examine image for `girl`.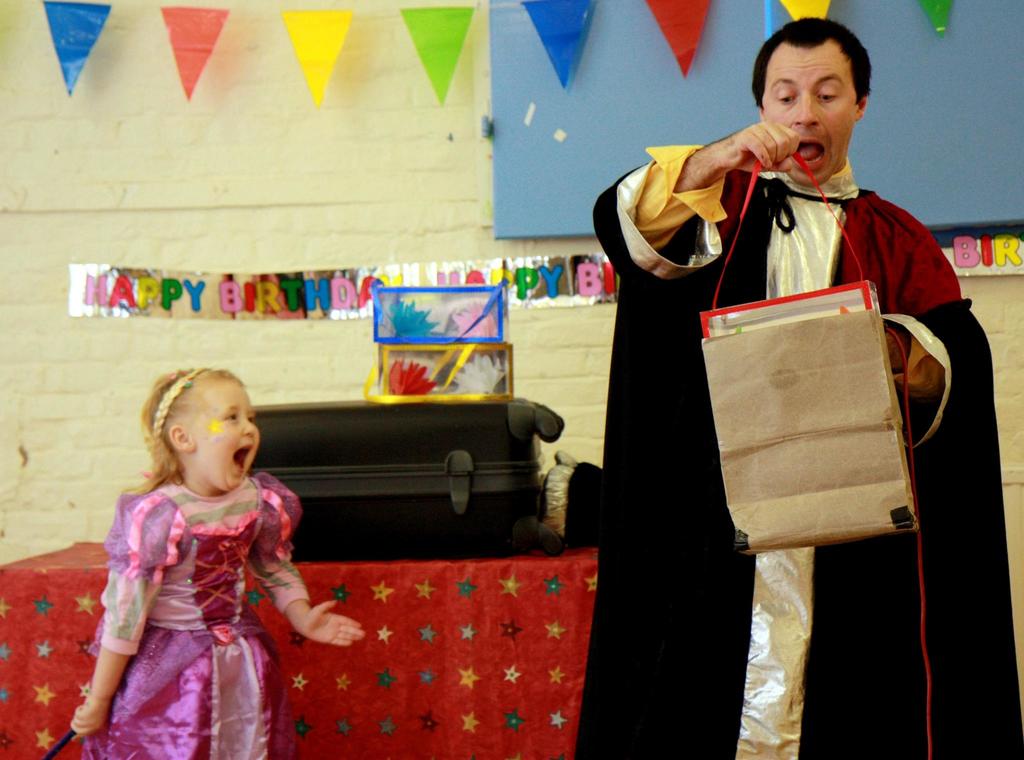
Examination result: (left=70, top=368, right=359, bottom=754).
